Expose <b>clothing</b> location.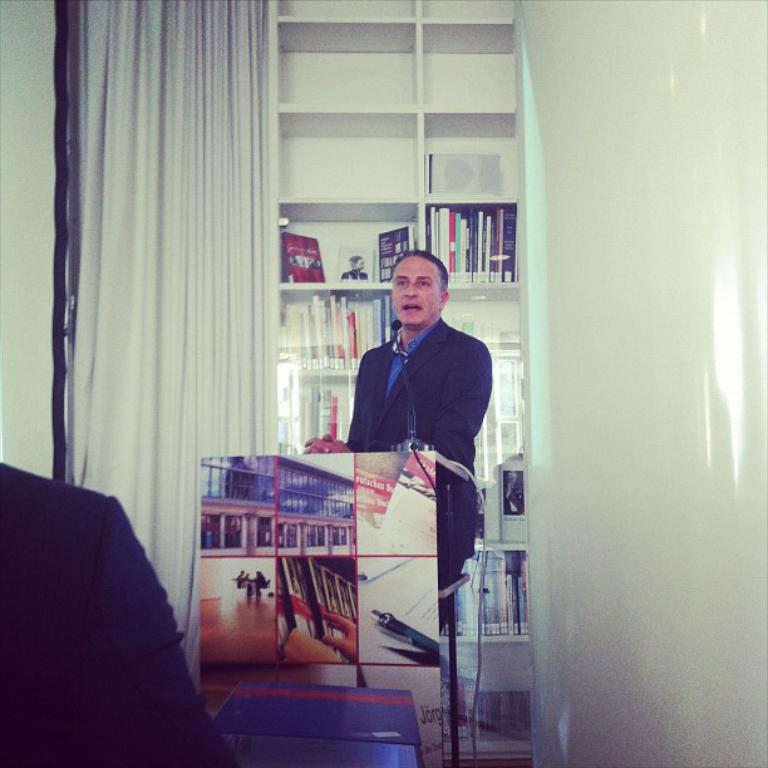
Exposed at {"x1": 348, "y1": 320, "x2": 489, "y2": 626}.
